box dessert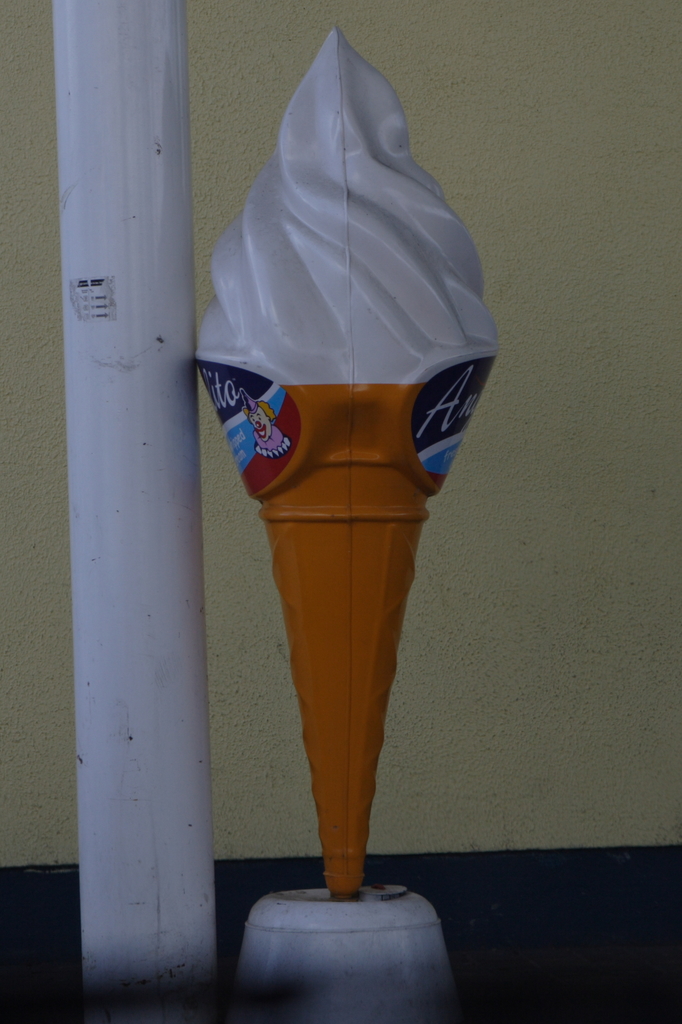
(196,28,504,909)
